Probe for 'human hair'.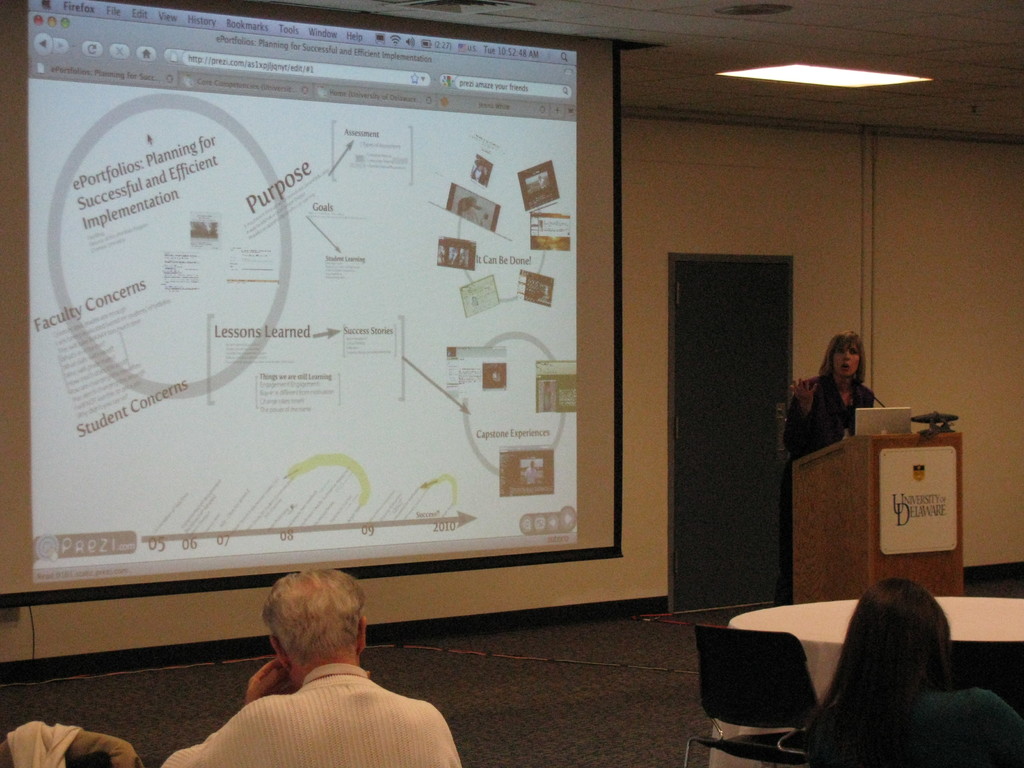
Probe result: bbox(817, 332, 869, 412).
